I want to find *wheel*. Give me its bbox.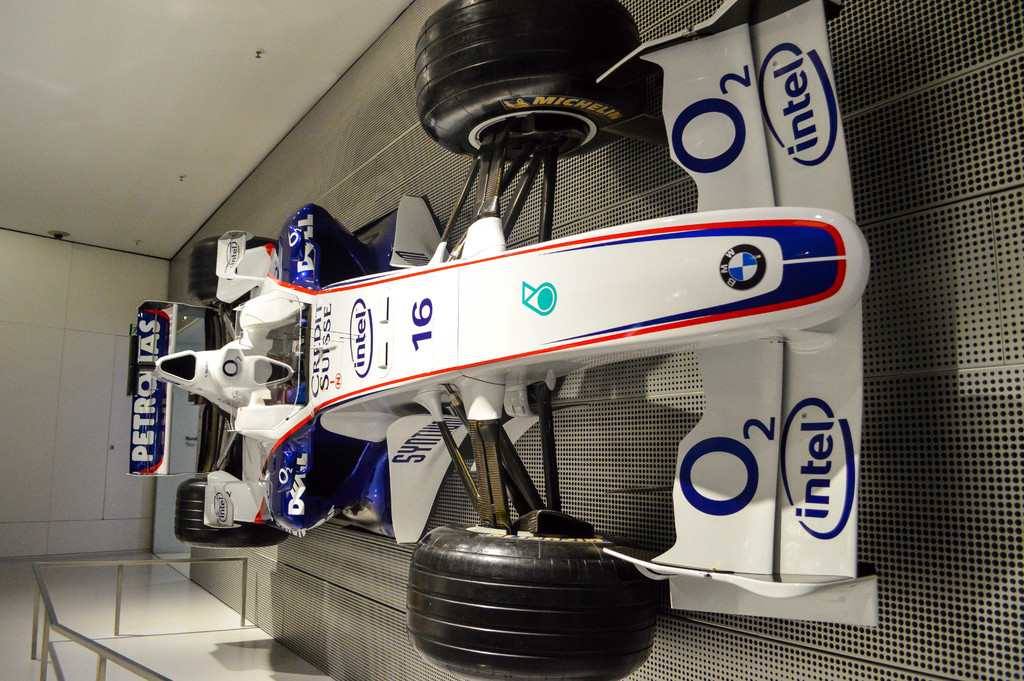
405, 518, 668, 680.
